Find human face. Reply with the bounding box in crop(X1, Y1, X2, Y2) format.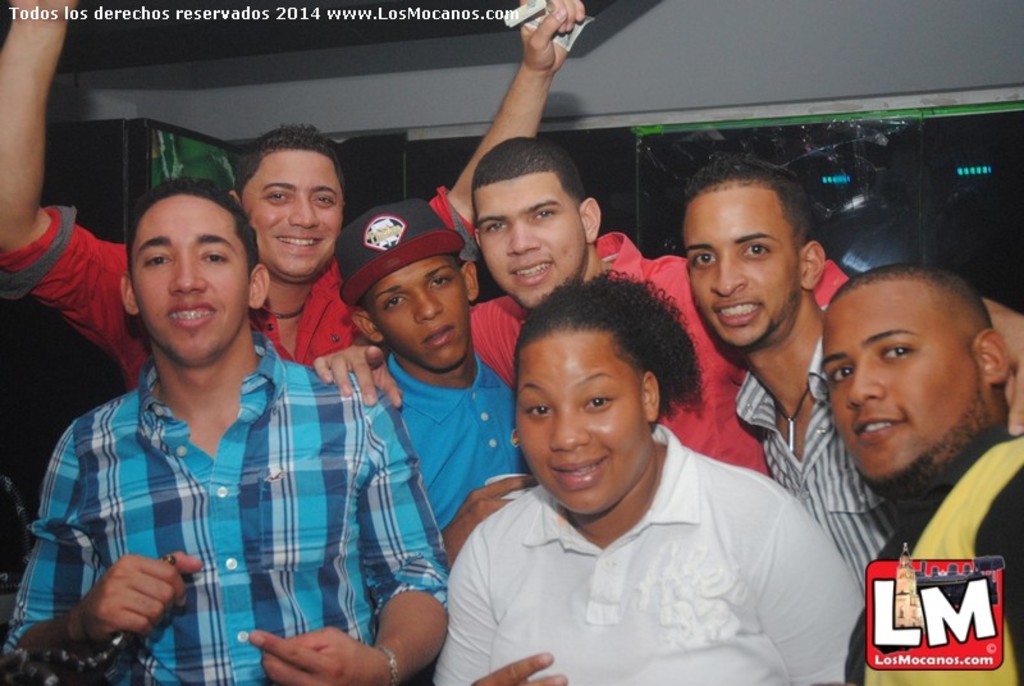
crop(516, 333, 645, 514).
